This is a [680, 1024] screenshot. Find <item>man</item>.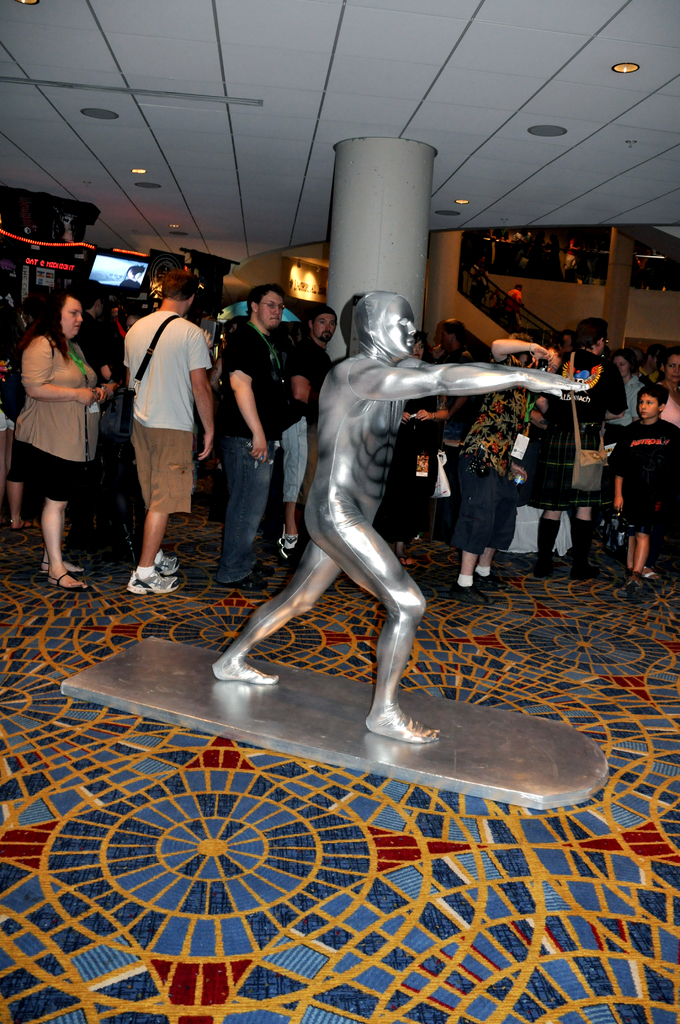
Bounding box: 215/280/289/589.
